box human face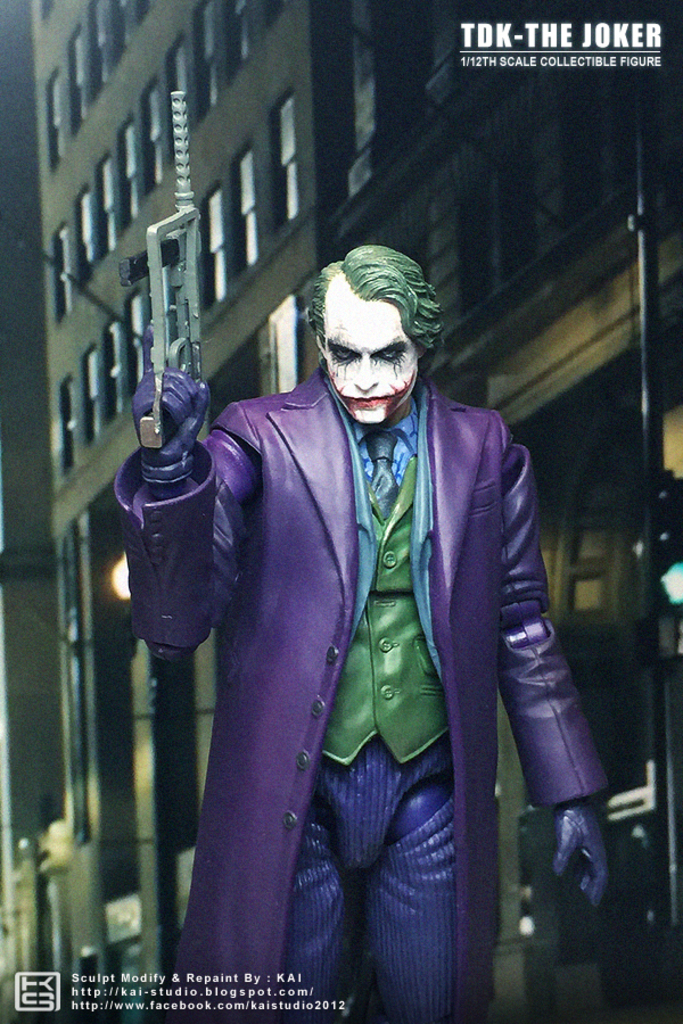
select_region(322, 296, 422, 427)
